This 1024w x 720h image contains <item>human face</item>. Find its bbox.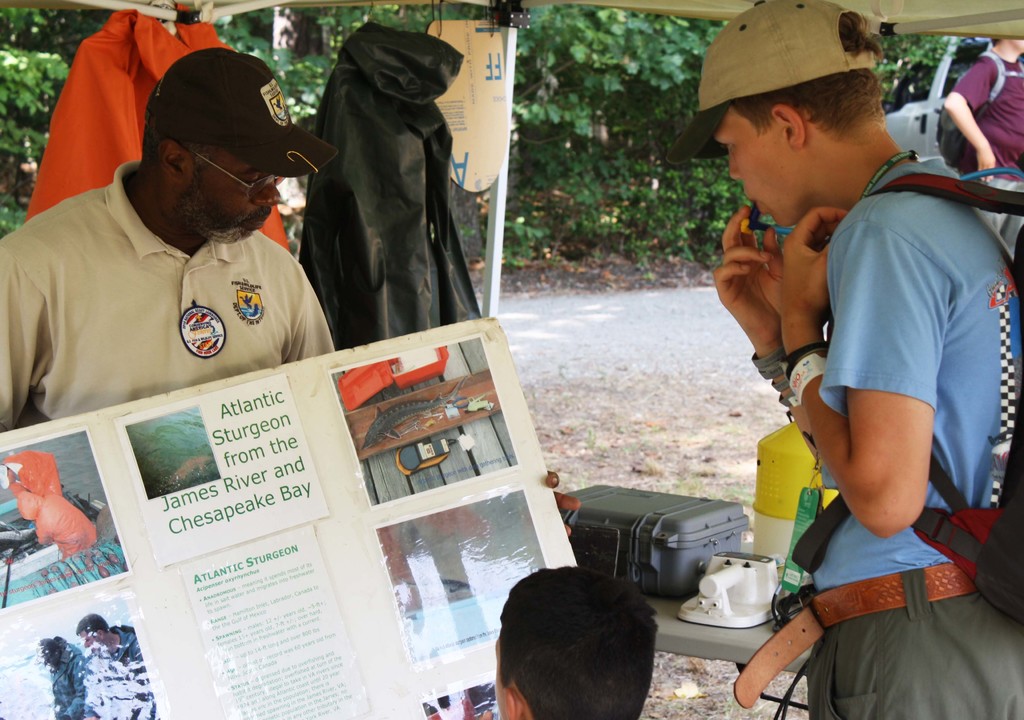
crop(495, 633, 507, 712).
